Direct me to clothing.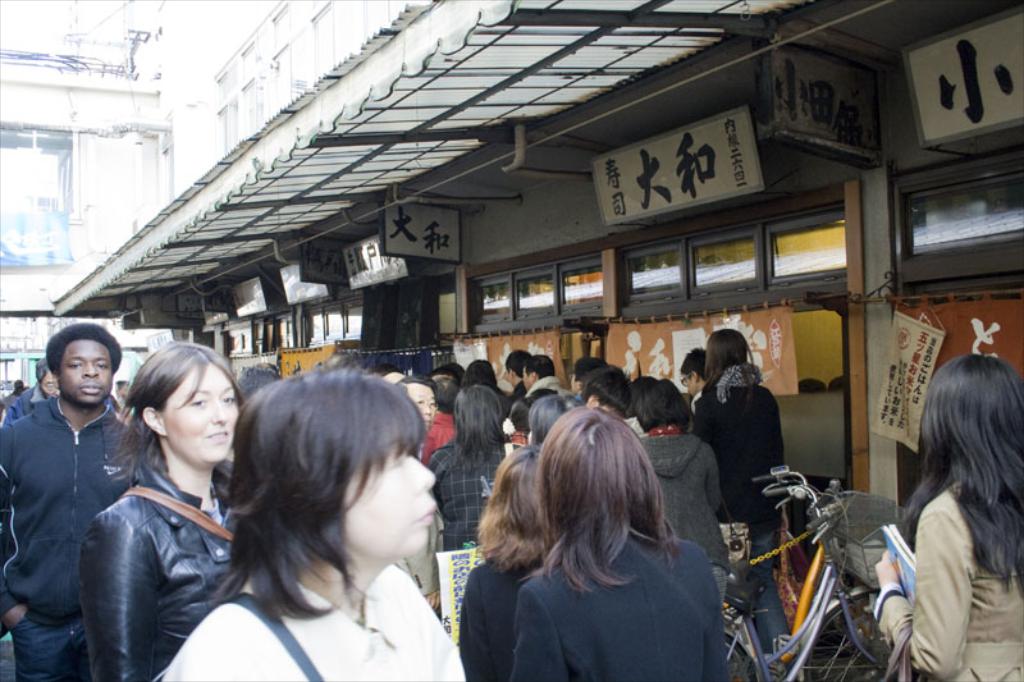
Direction: [511,381,530,404].
